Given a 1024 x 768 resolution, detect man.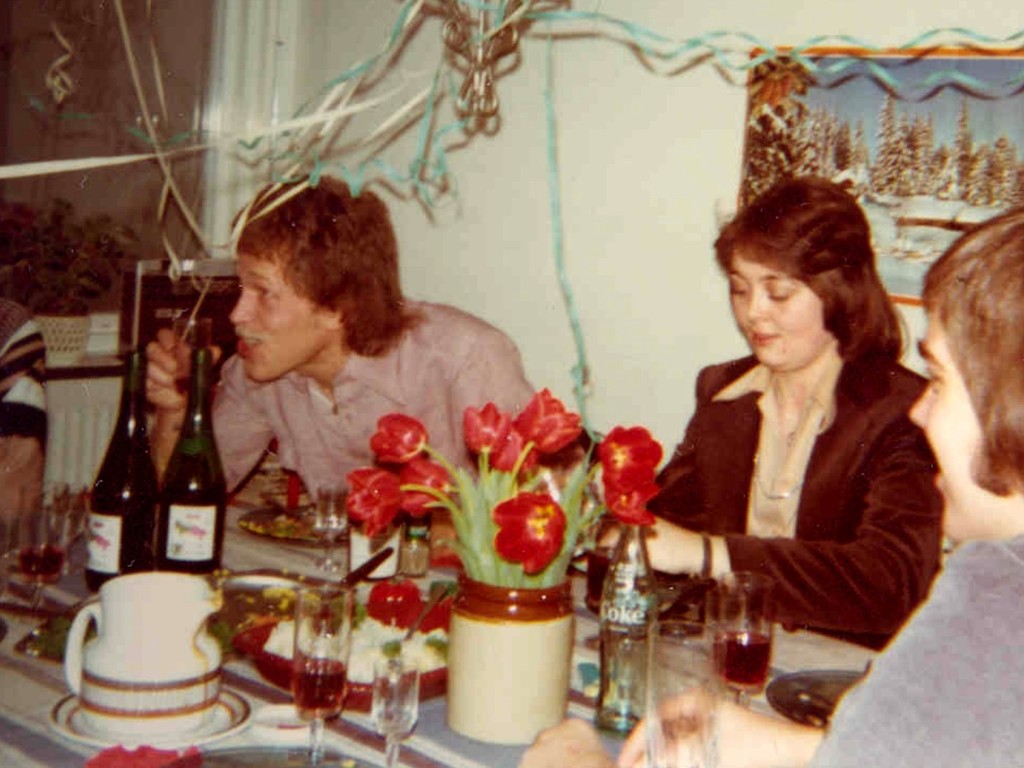
bbox=[520, 209, 1023, 767].
